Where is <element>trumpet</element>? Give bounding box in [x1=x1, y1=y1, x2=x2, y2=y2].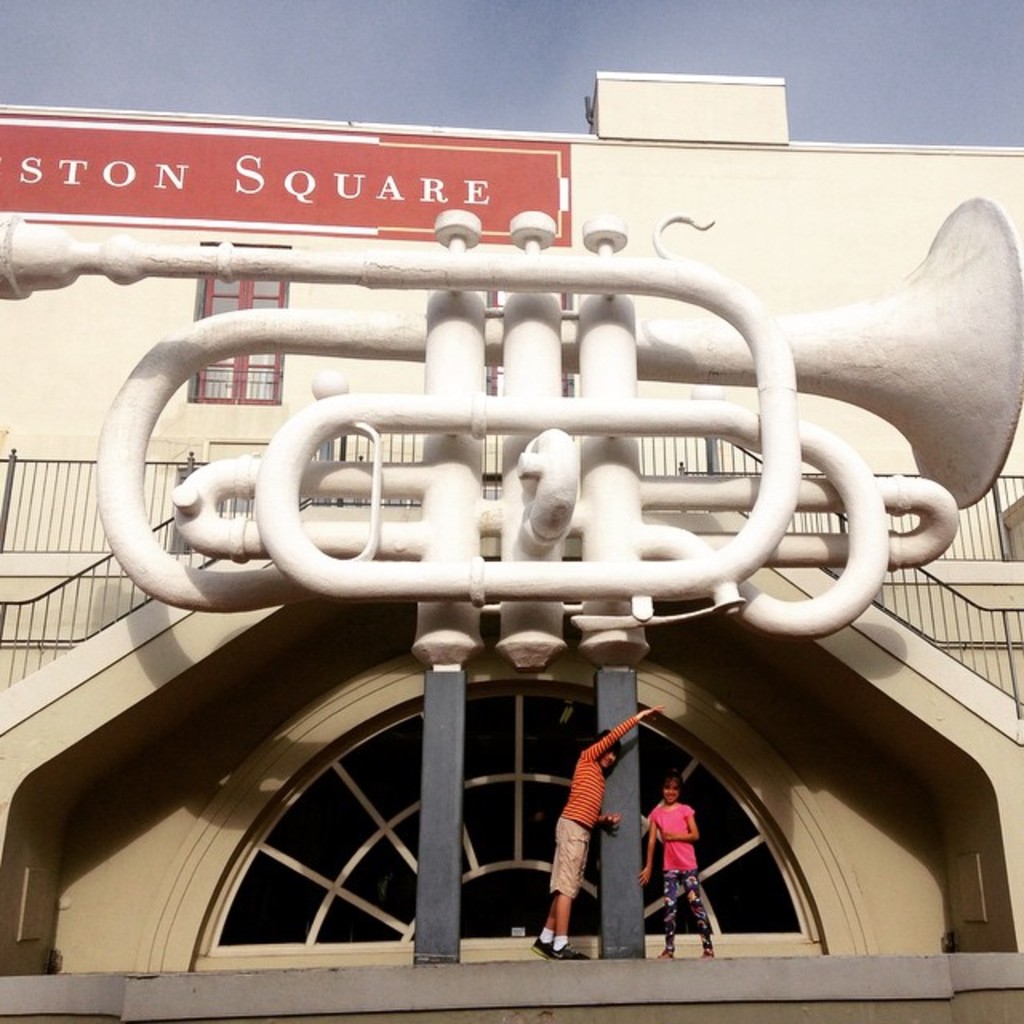
[x1=237, y1=171, x2=875, y2=731].
